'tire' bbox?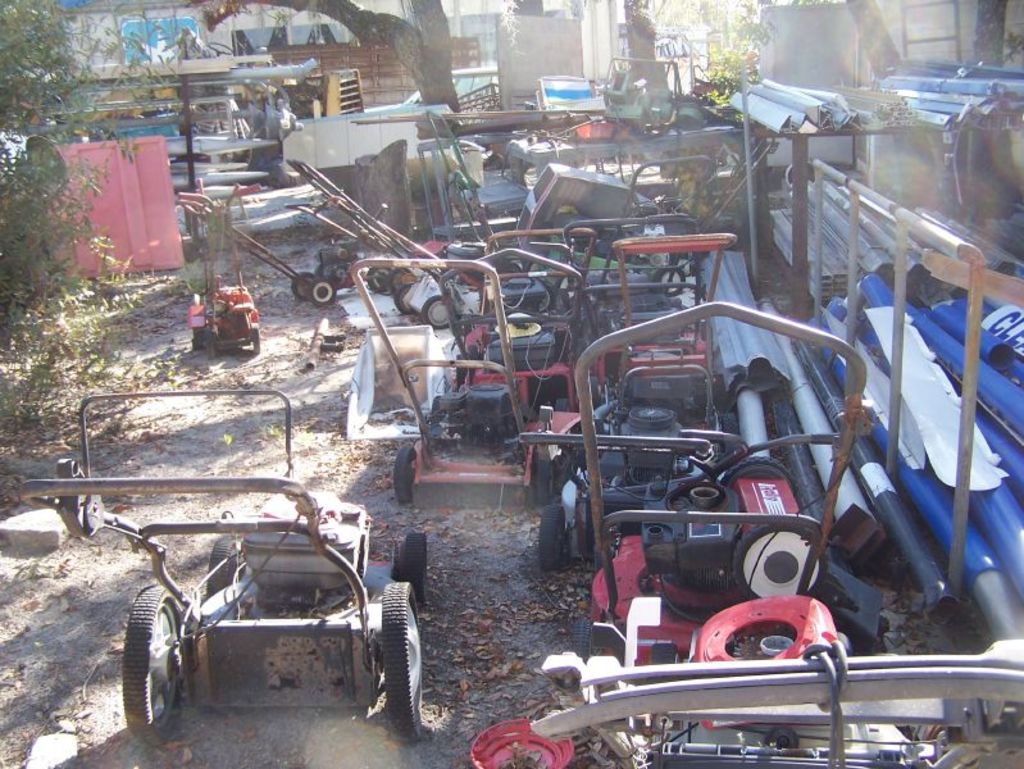
{"left": 252, "top": 320, "right": 263, "bottom": 356}
